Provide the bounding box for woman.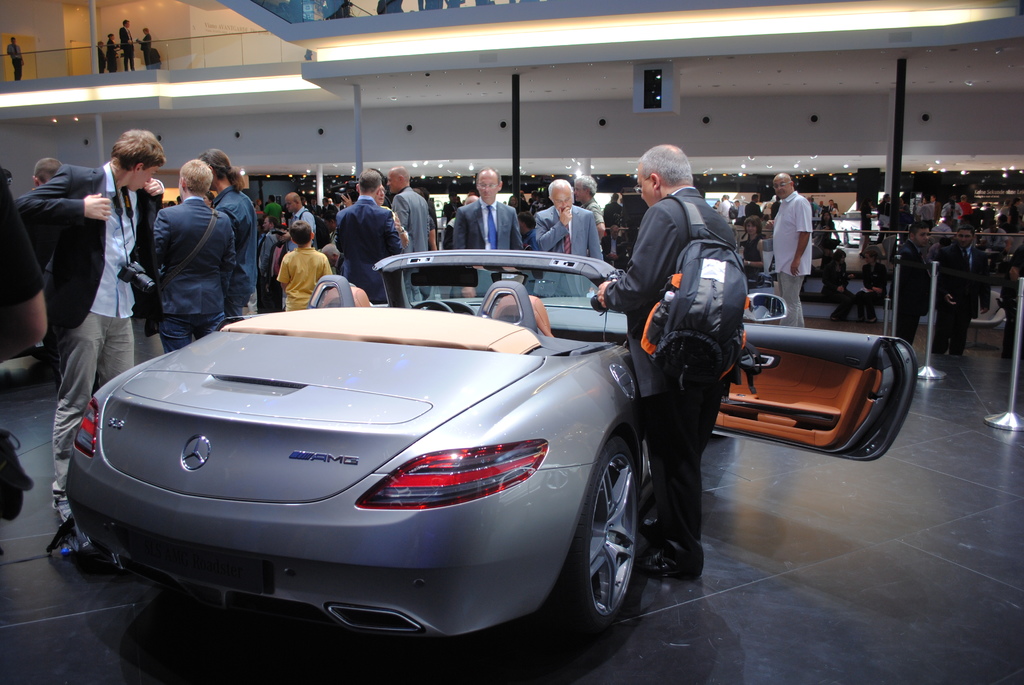
left=202, top=189, right=214, bottom=210.
